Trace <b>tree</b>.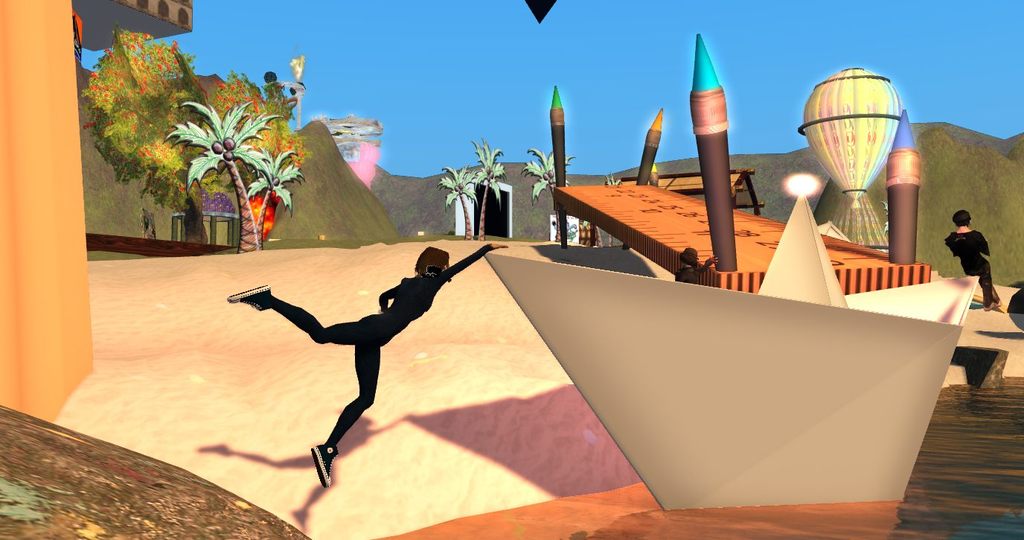
Traced to box=[522, 151, 579, 241].
